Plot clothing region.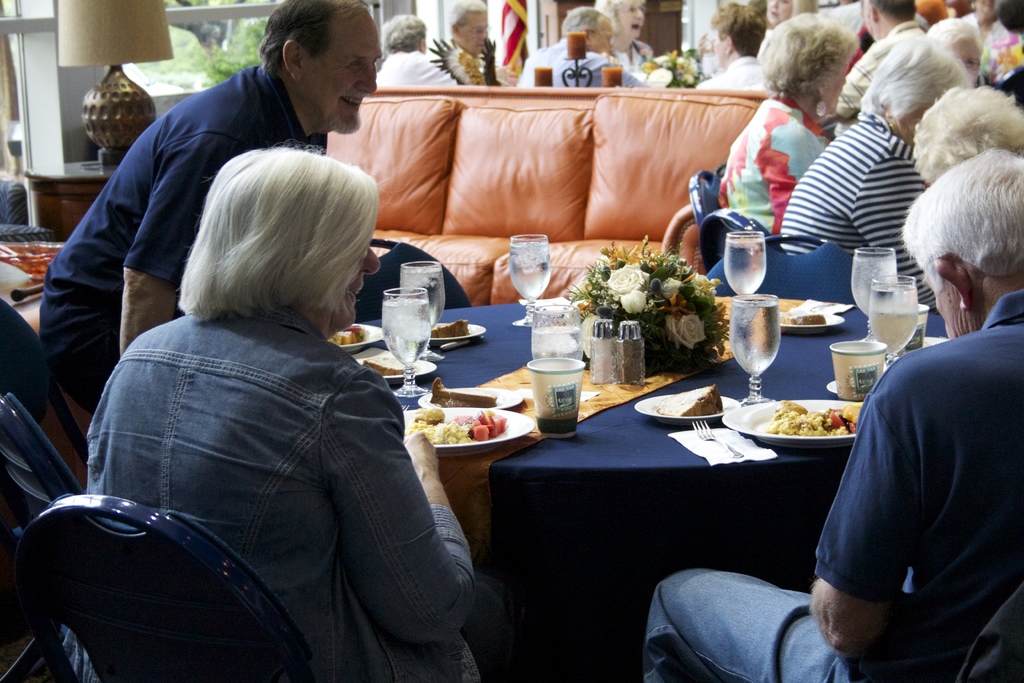
Plotted at box=[31, 72, 324, 416].
